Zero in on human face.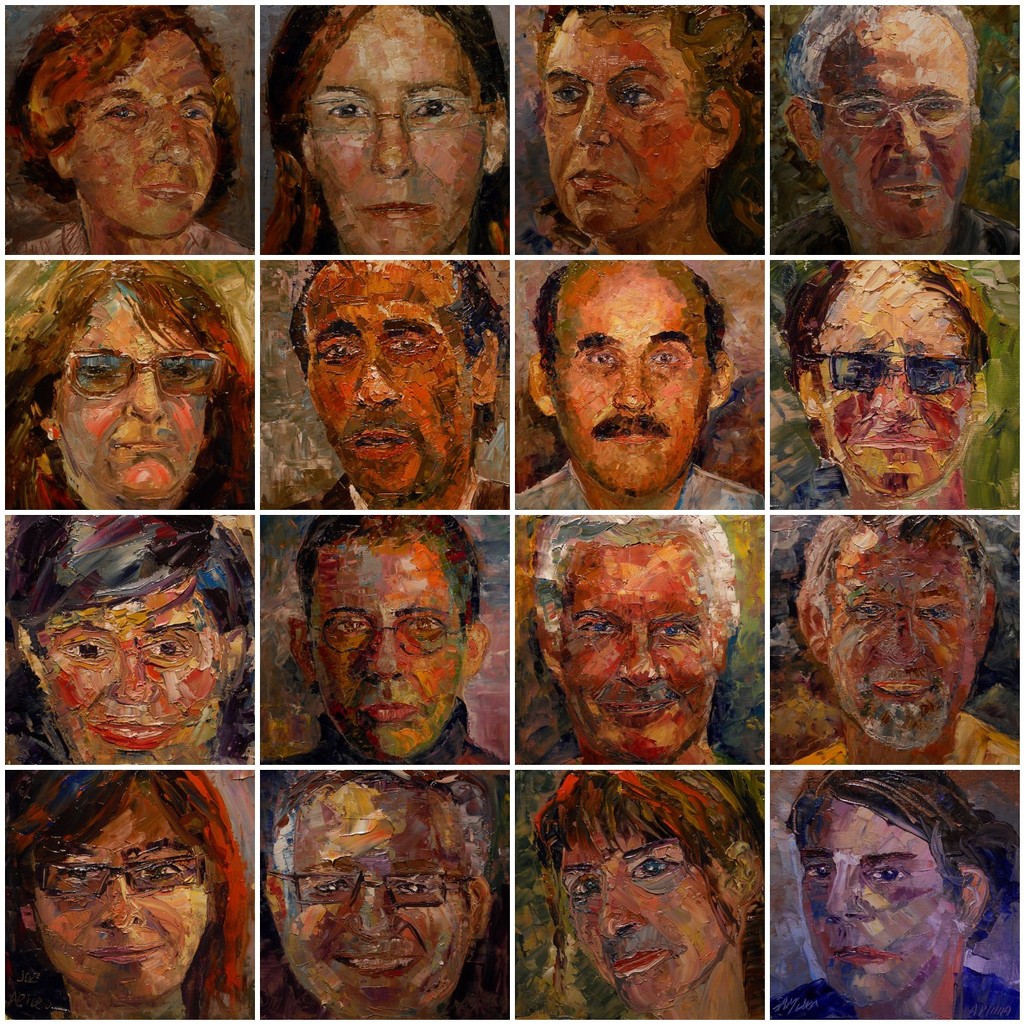
Zeroed in: left=802, top=805, right=961, bottom=1001.
